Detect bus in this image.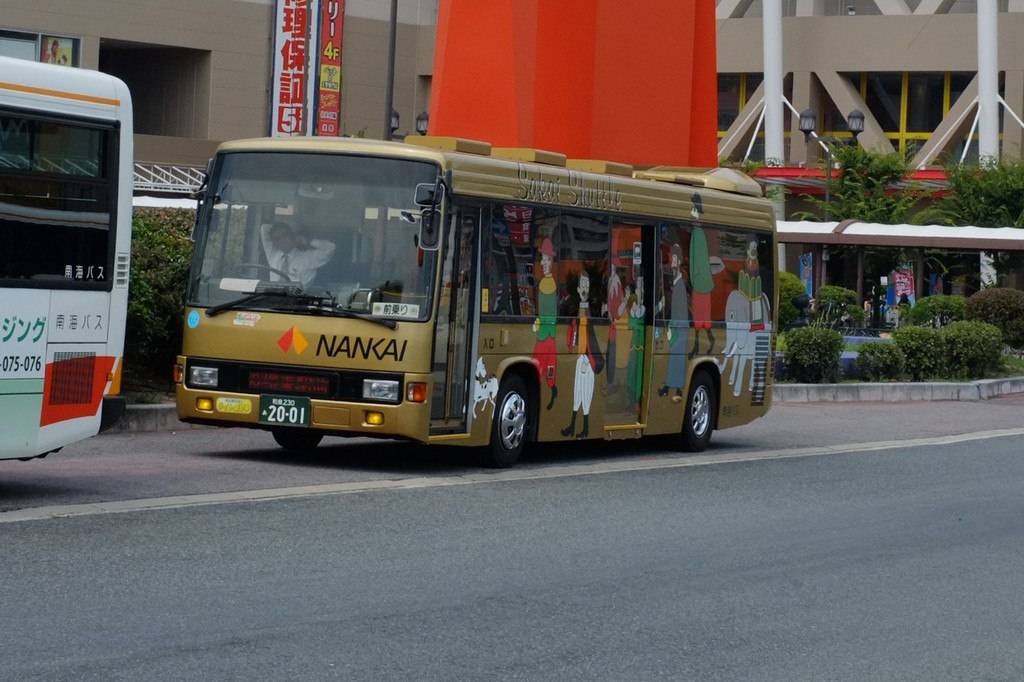
Detection: [x1=0, y1=60, x2=135, y2=464].
